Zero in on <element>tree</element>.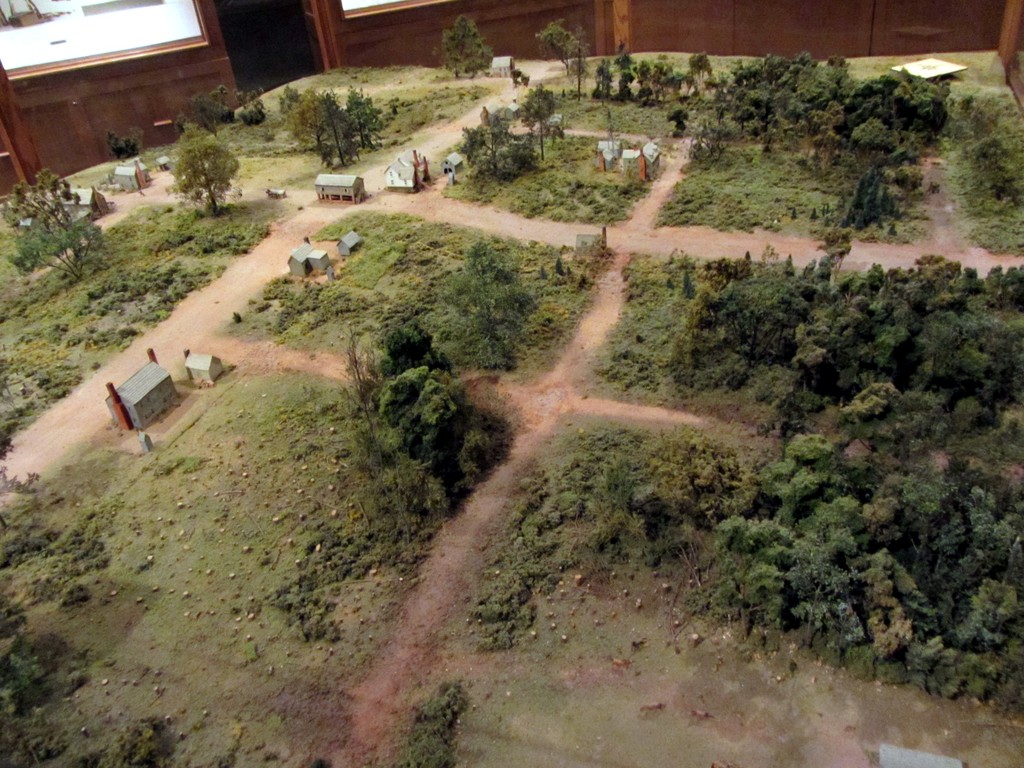
Zeroed in: left=152, top=98, right=239, bottom=206.
